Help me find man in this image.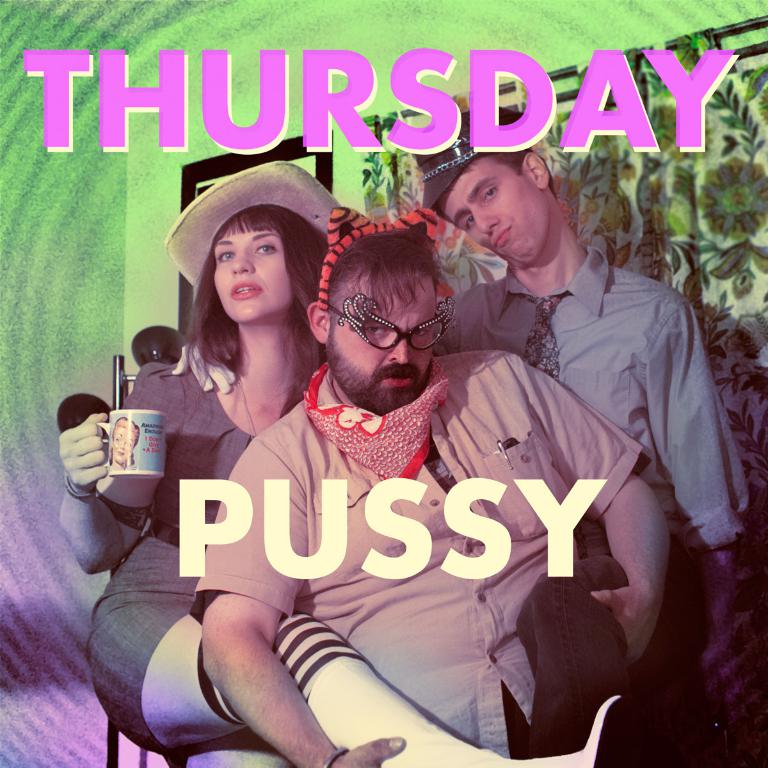
Found it: <region>418, 104, 751, 767</region>.
